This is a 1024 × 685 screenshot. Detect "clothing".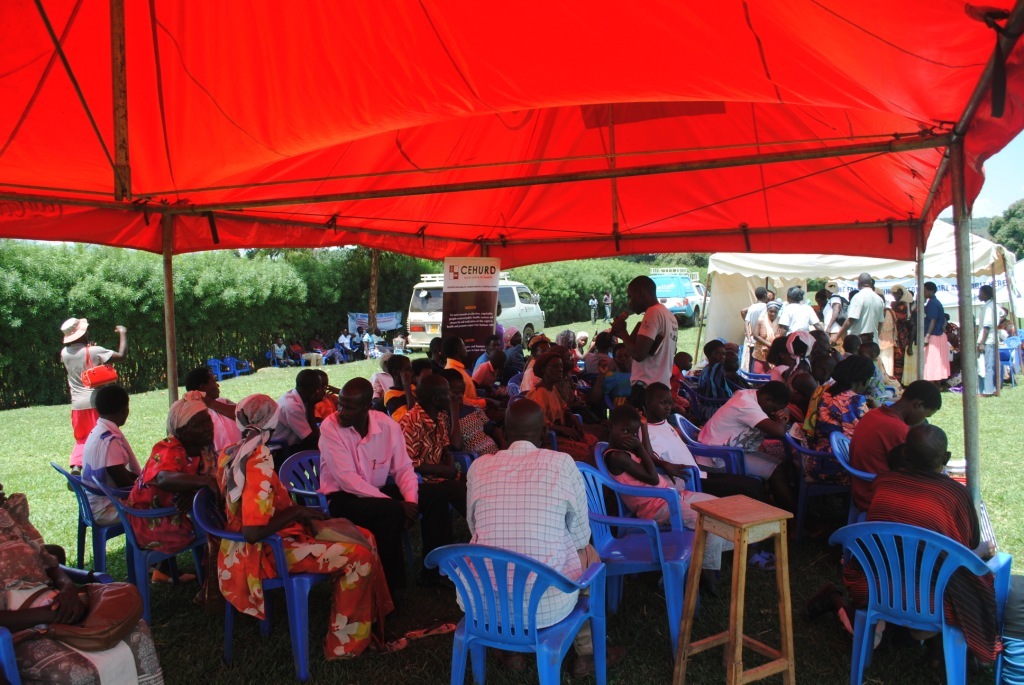
x1=206, y1=409, x2=419, y2=674.
